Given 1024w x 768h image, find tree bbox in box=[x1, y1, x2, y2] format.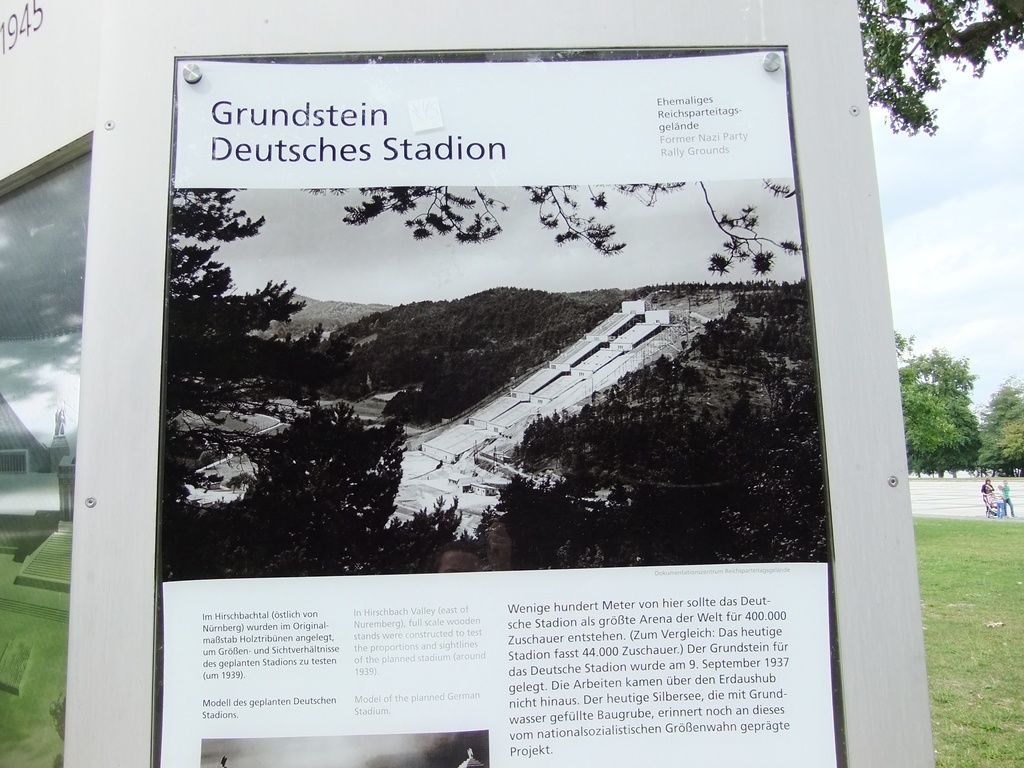
box=[164, 408, 467, 581].
